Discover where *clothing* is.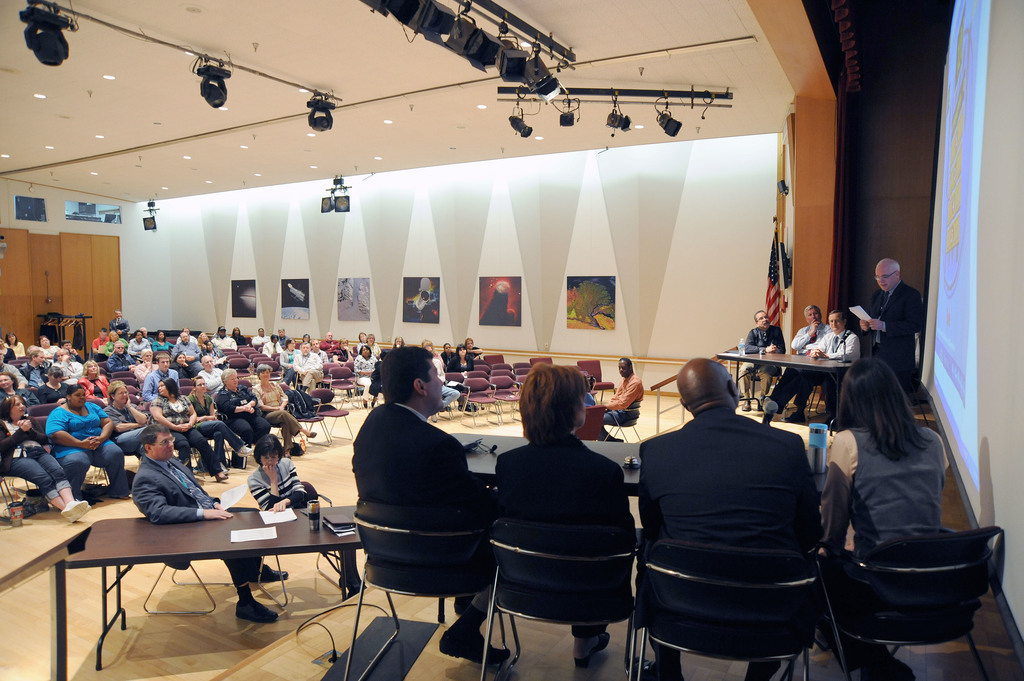
Discovered at <box>239,459,372,594</box>.
